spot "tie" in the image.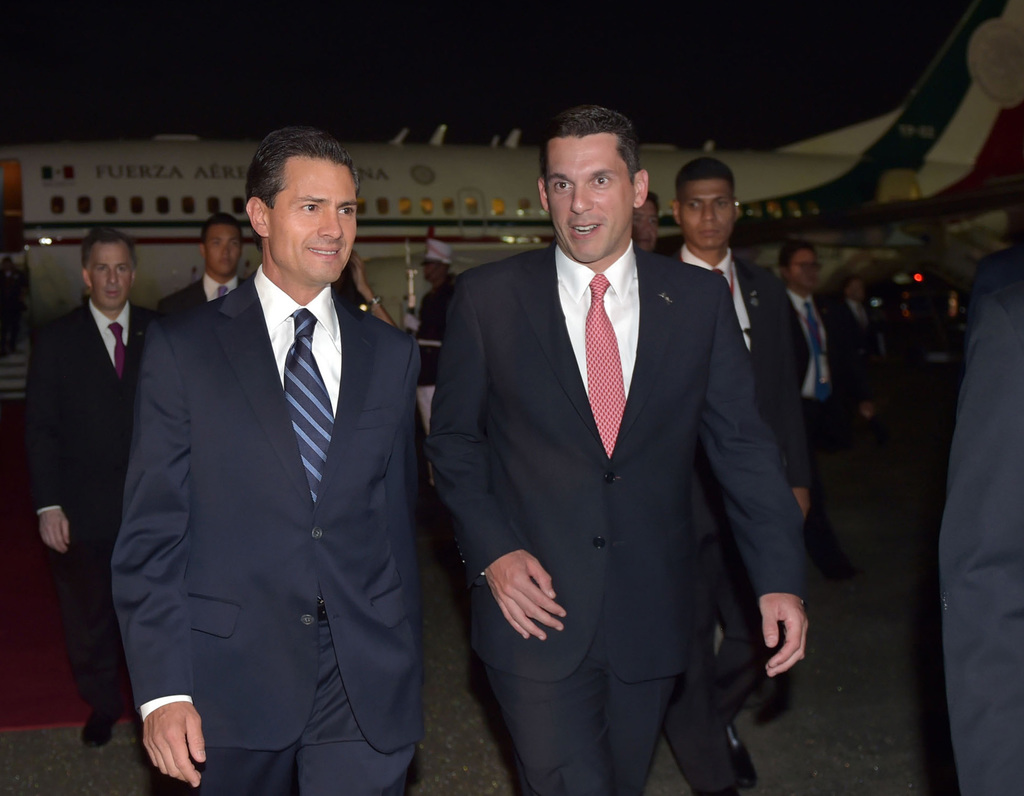
"tie" found at {"left": 278, "top": 305, "right": 341, "bottom": 506}.
